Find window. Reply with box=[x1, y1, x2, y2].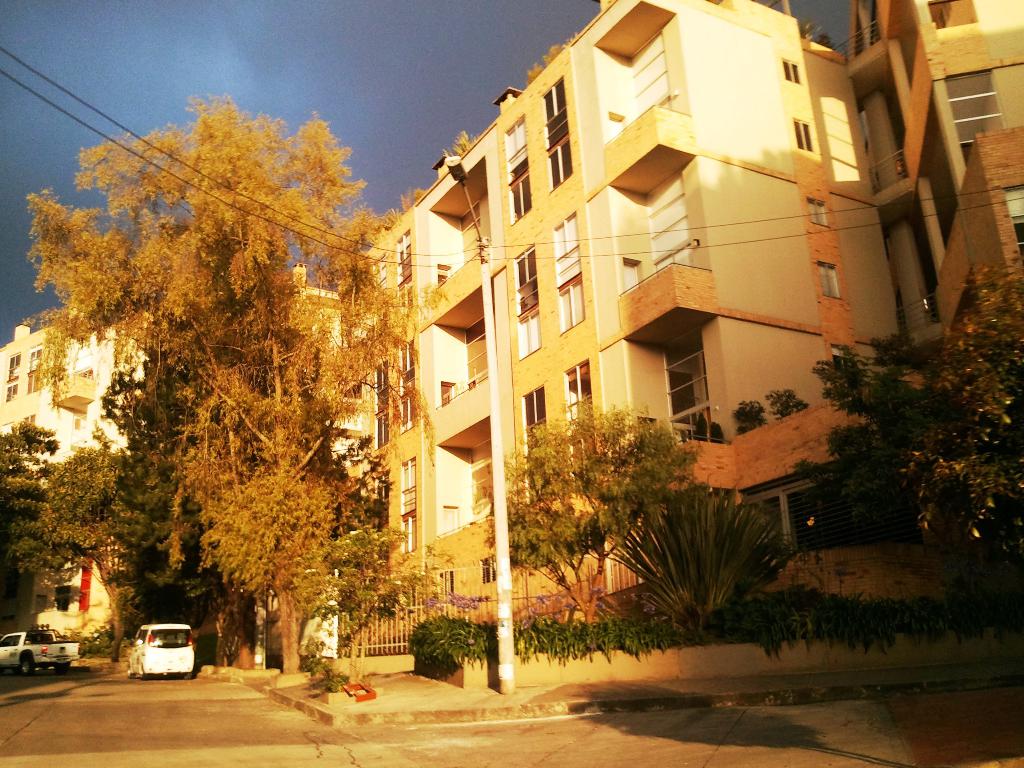
box=[819, 266, 837, 299].
